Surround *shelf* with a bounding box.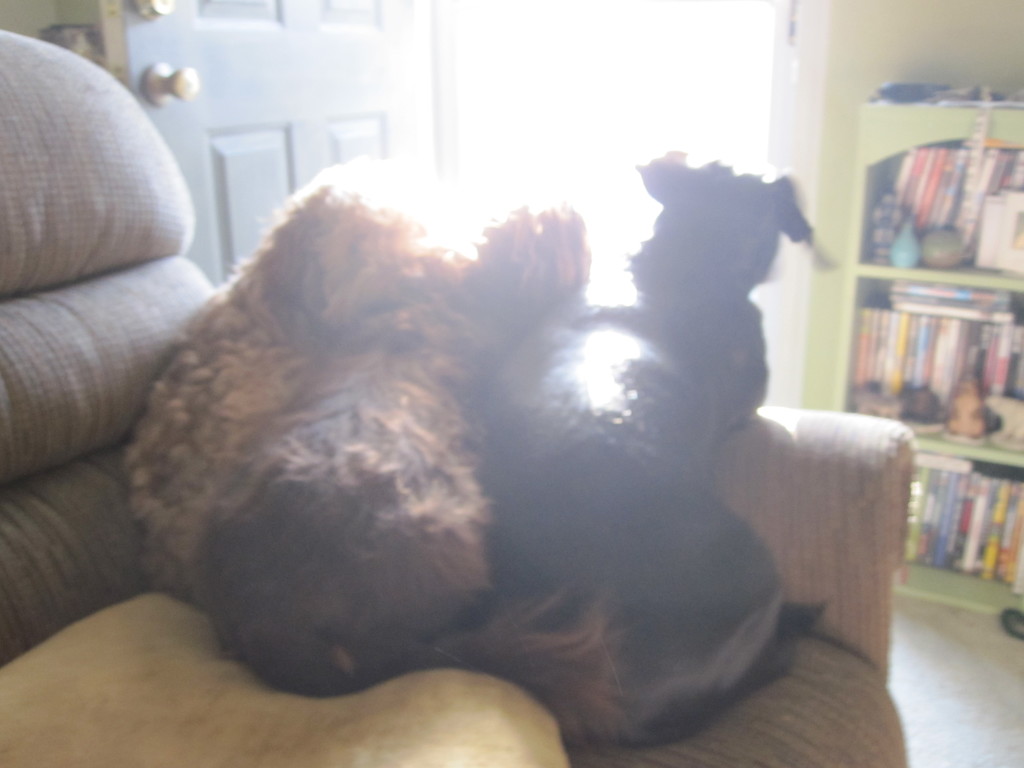
[x1=797, y1=102, x2=1023, y2=622].
